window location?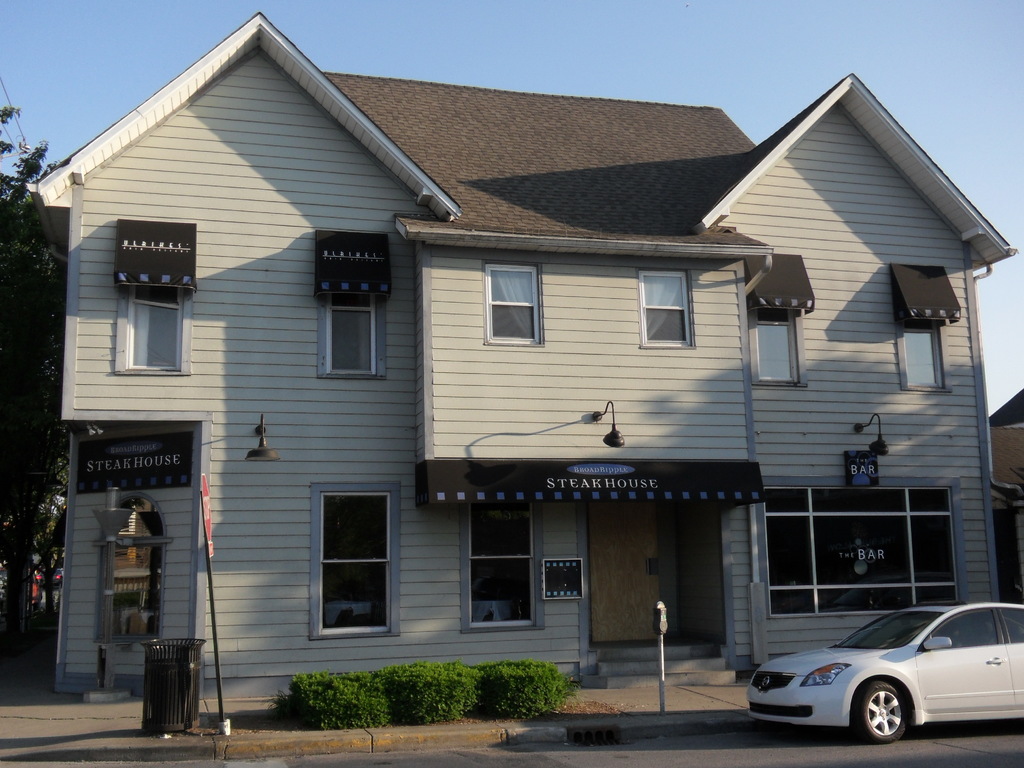
303 474 394 644
